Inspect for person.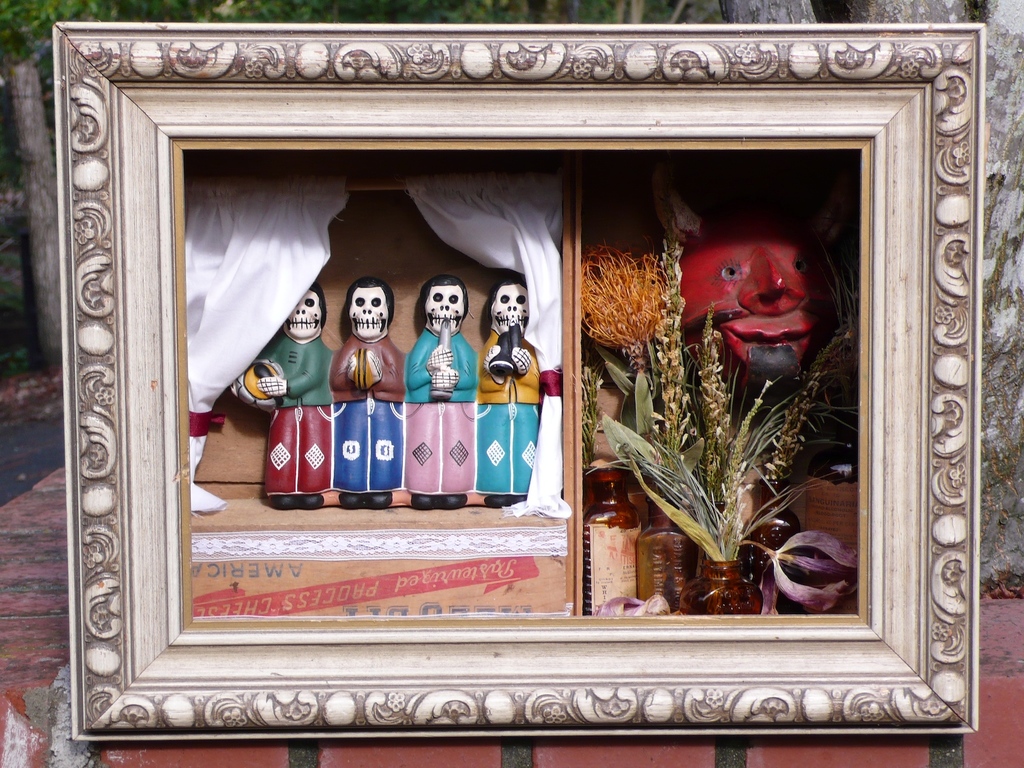
Inspection: locate(473, 269, 544, 505).
